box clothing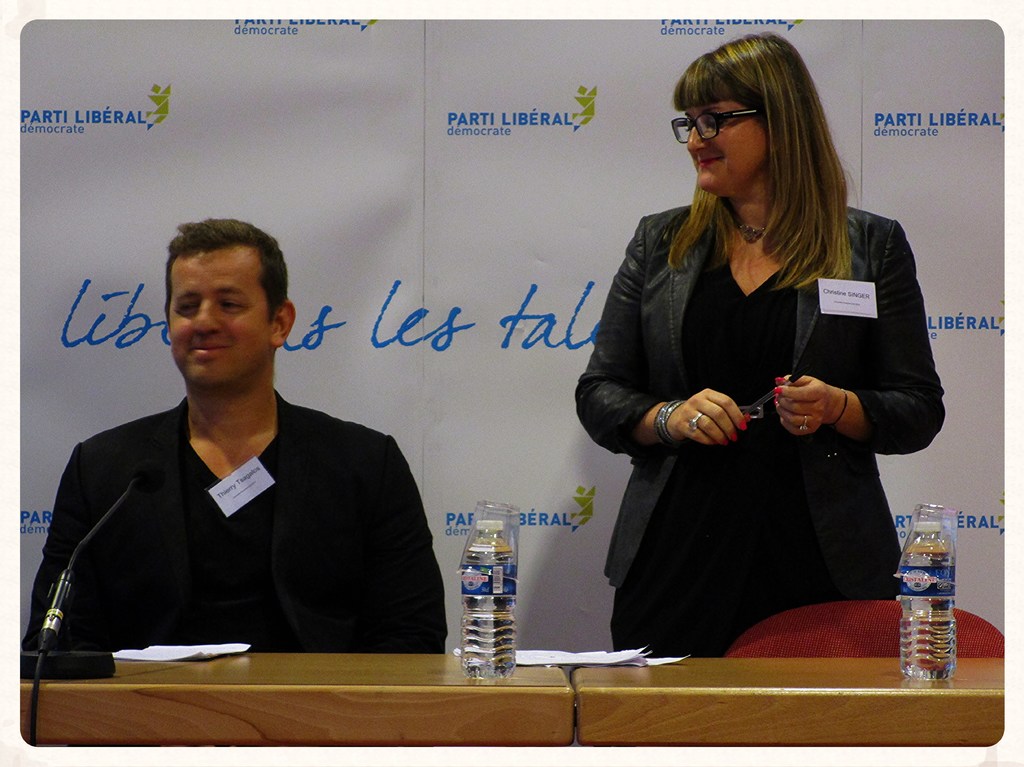
region(573, 172, 939, 637)
